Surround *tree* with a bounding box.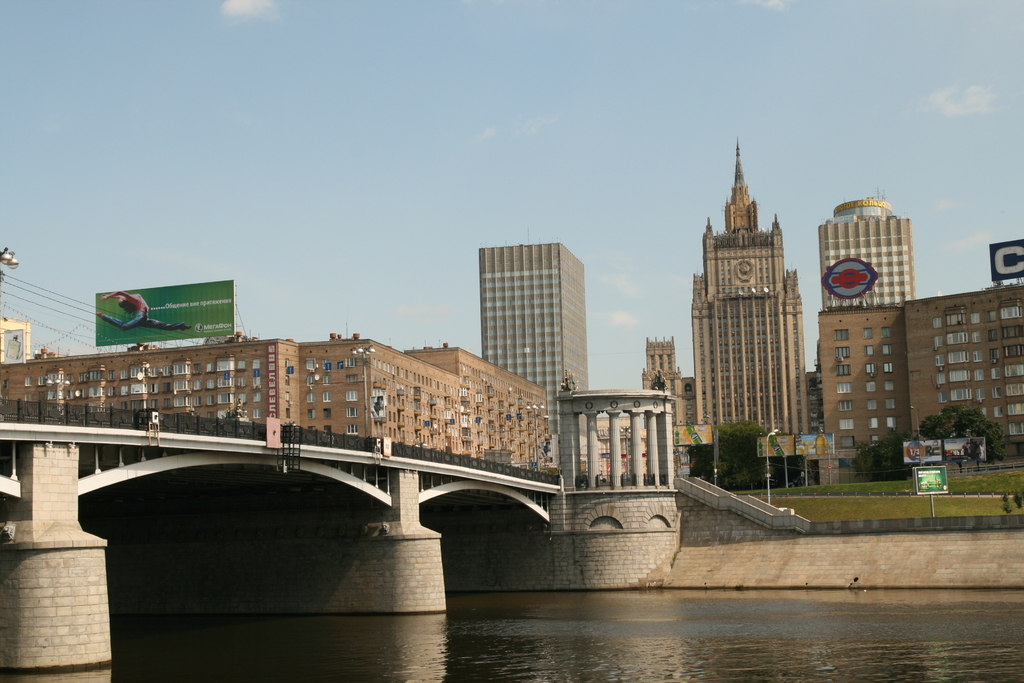
(856,428,922,483).
